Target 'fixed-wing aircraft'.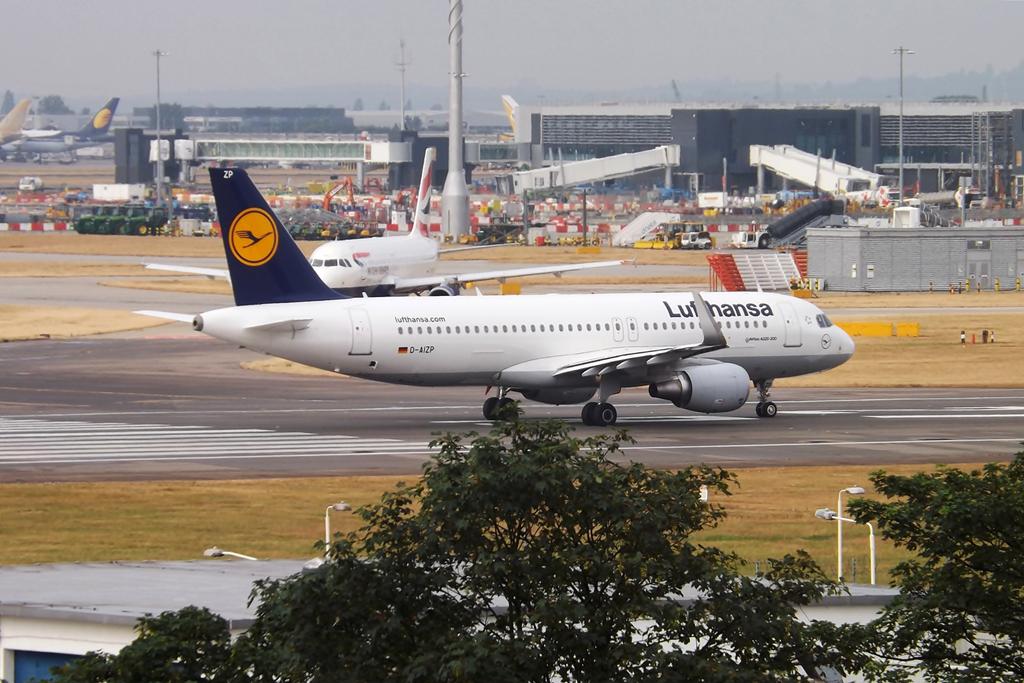
Target region: bbox(139, 144, 626, 308).
